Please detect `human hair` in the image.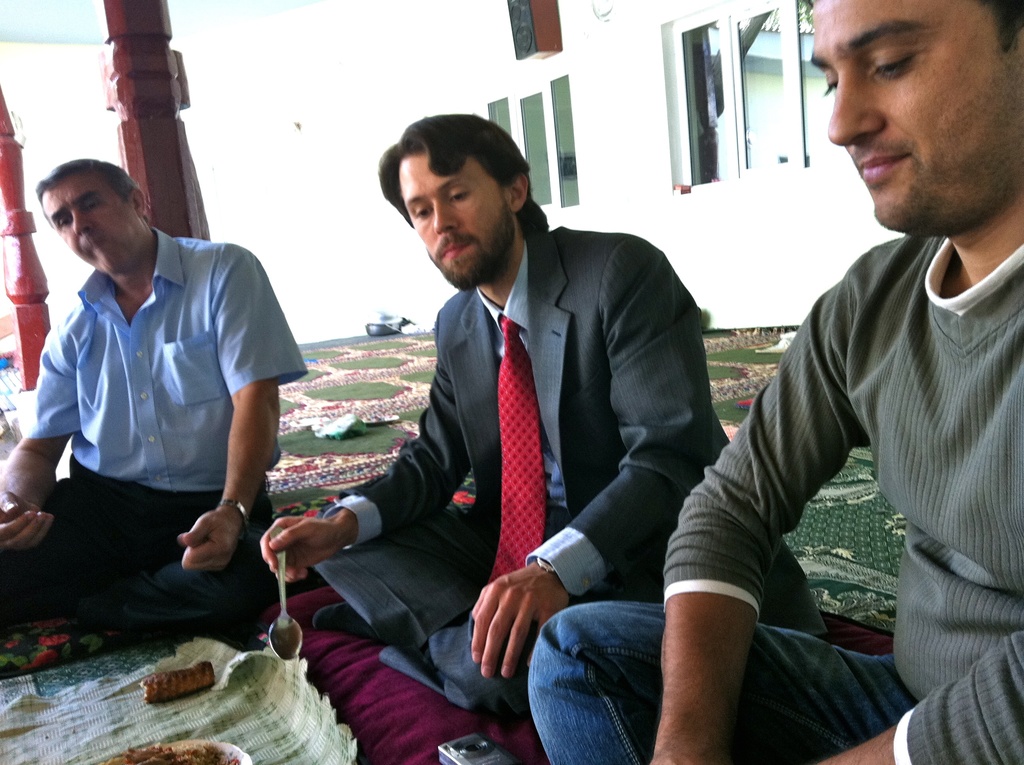
pyautogui.locateOnScreen(33, 157, 146, 213).
